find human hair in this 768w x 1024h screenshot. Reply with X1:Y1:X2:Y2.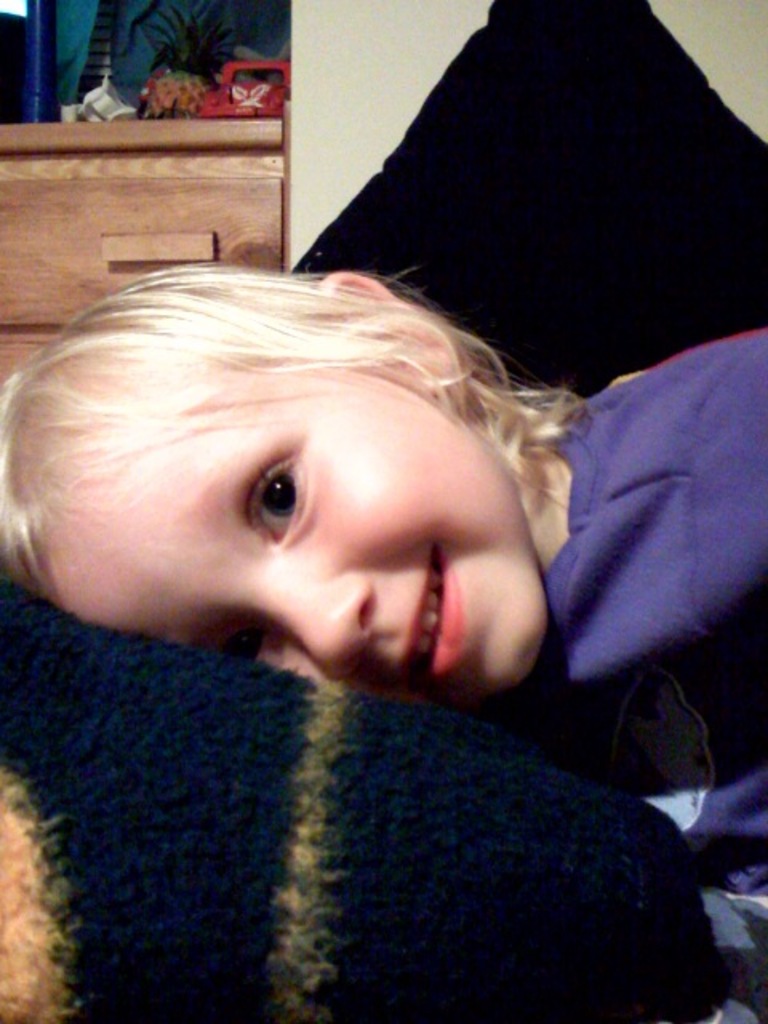
13:266:597:691.
